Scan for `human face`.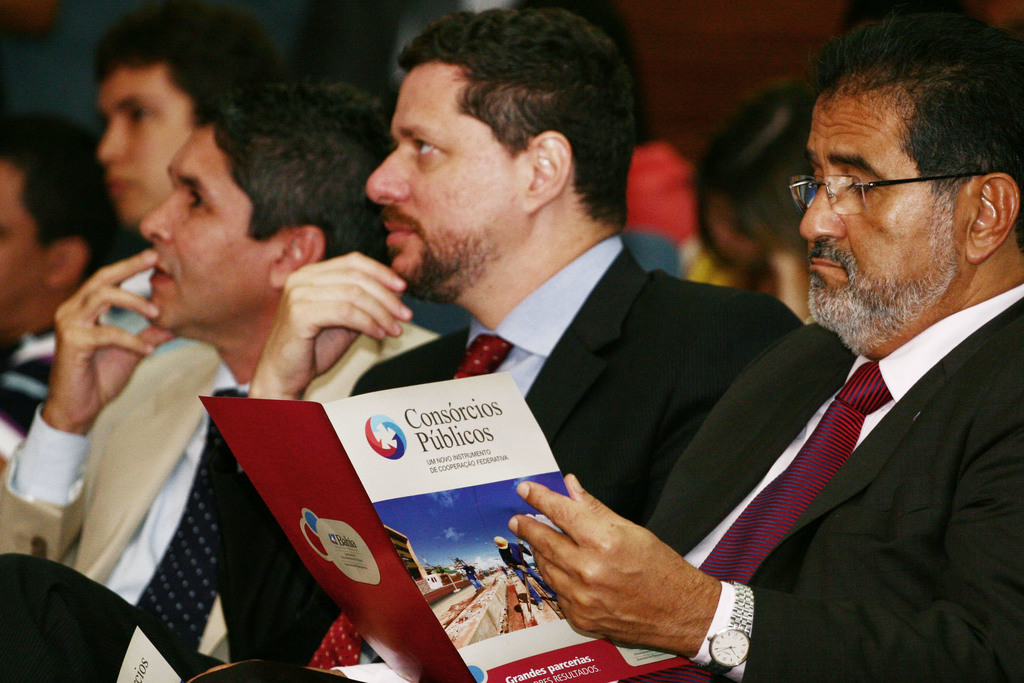
Scan result: {"x1": 800, "y1": 92, "x2": 965, "y2": 334}.
